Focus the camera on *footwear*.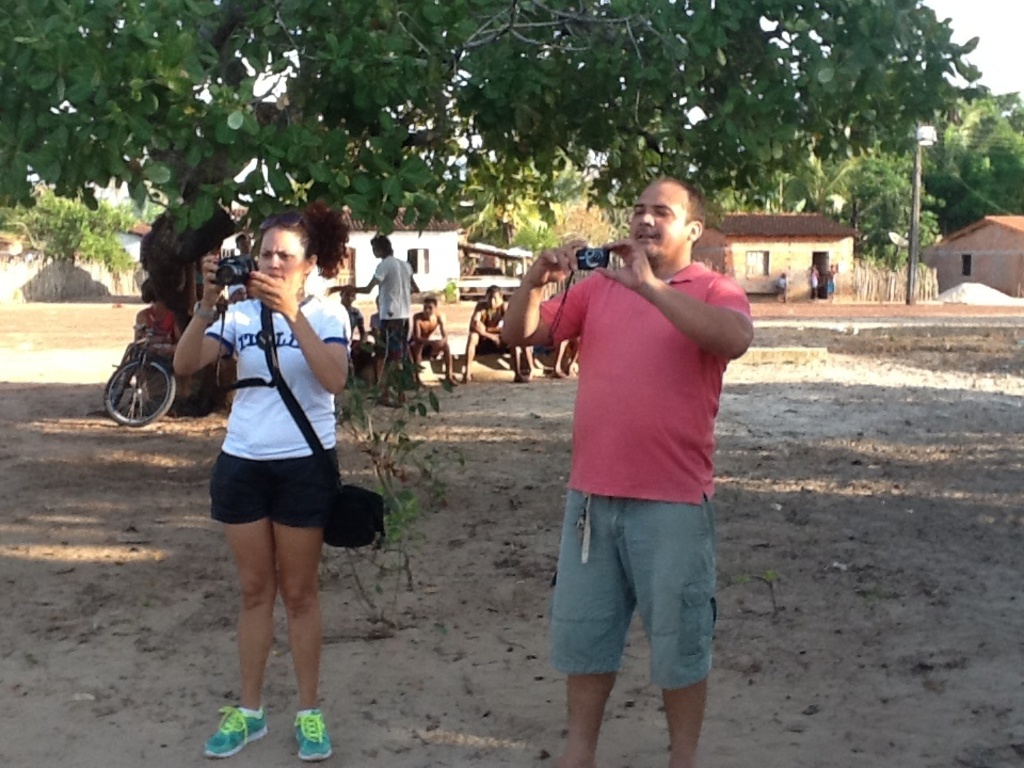
Focus region: 202 703 268 752.
